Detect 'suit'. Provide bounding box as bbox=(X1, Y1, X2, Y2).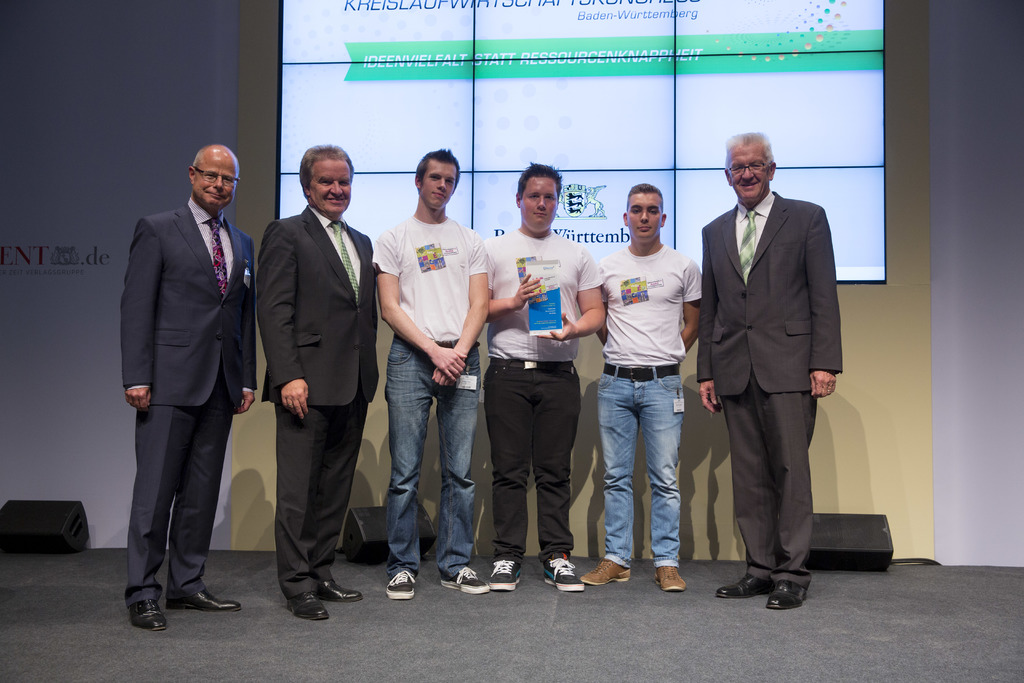
bbox=(257, 208, 382, 586).
